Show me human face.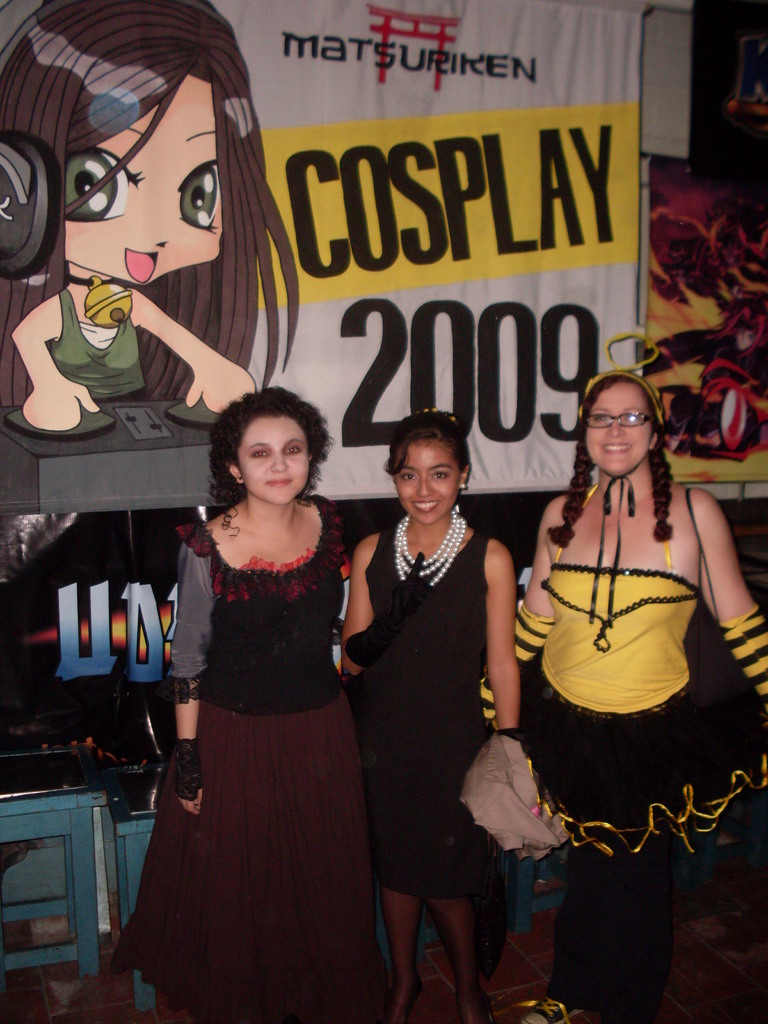
human face is here: left=236, top=413, right=308, bottom=509.
